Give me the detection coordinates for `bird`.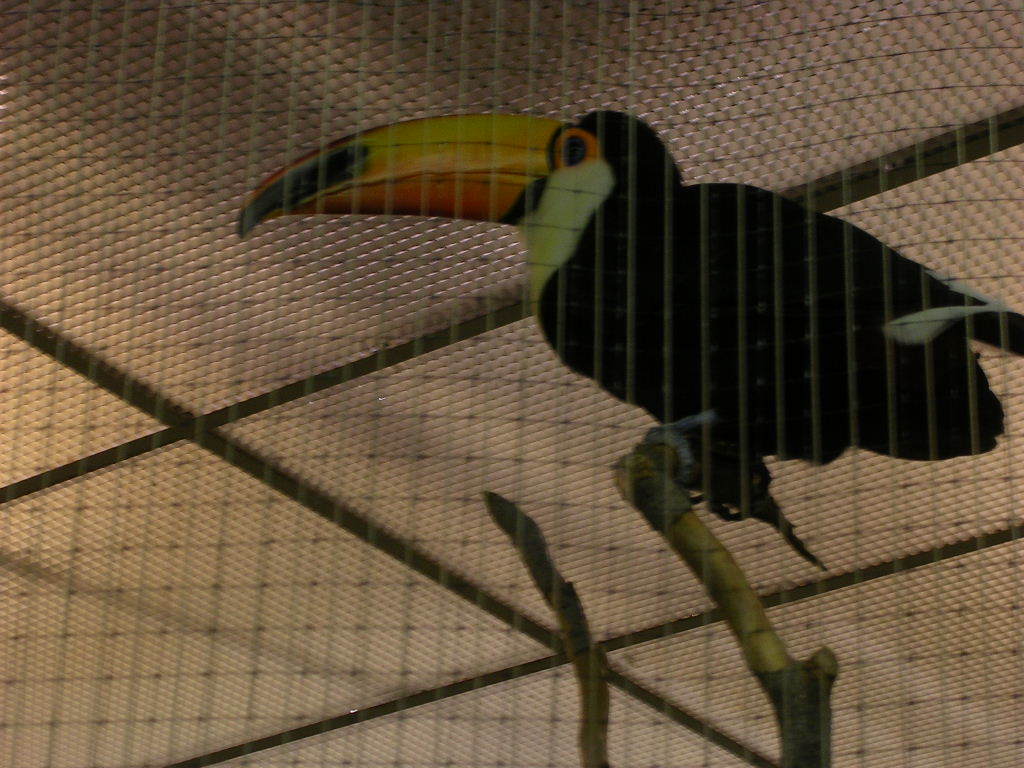
region(250, 99, 970, 528).
